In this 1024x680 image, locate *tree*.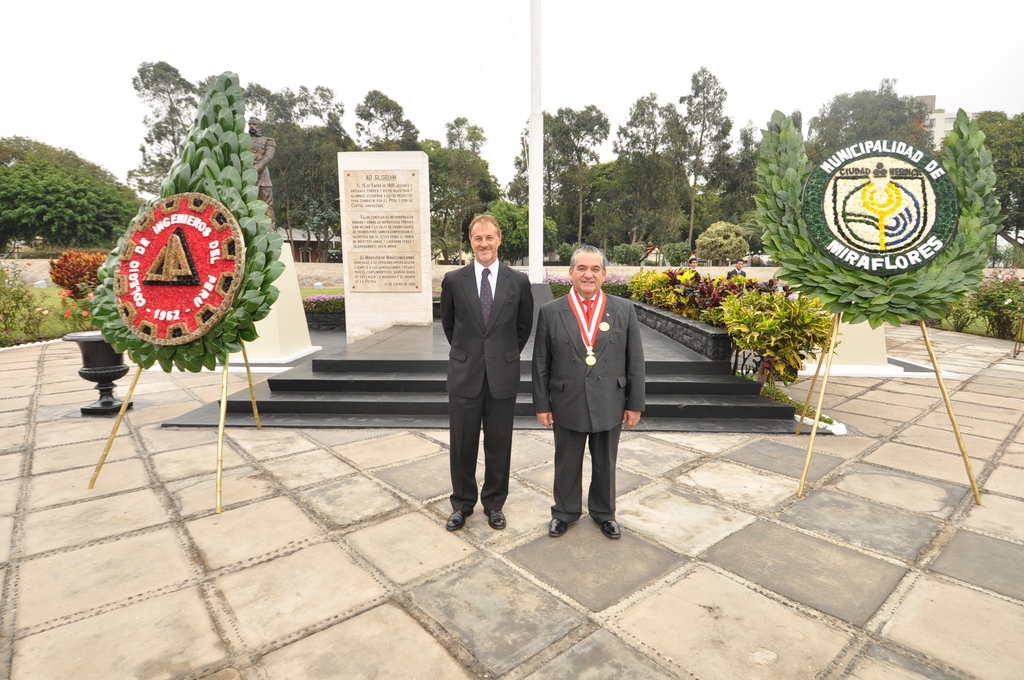
Bounding box: x1=801 y1=80 x2=945 y2=161.
